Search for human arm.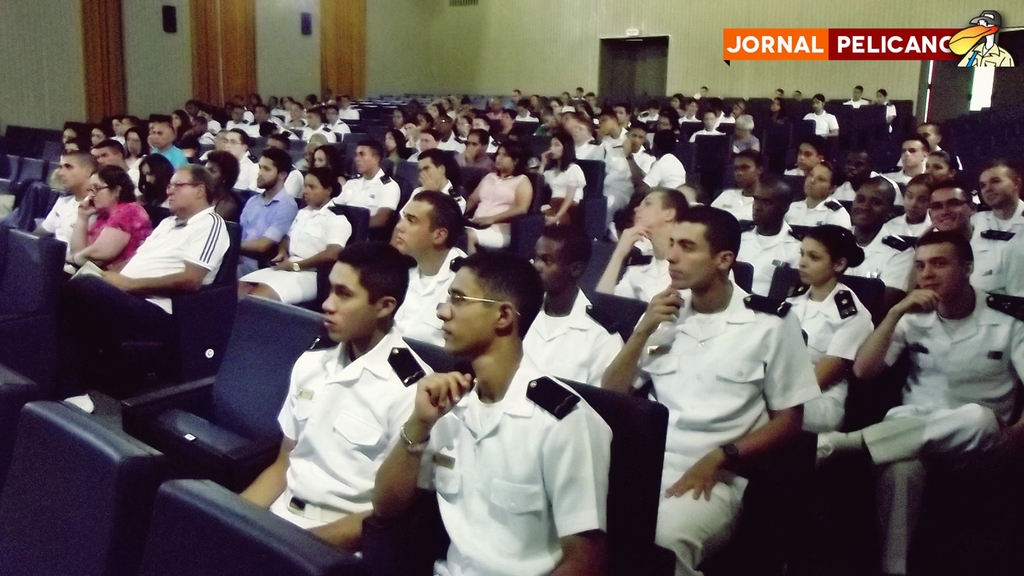
Found at bbox=[236, 202, 294, 255].
